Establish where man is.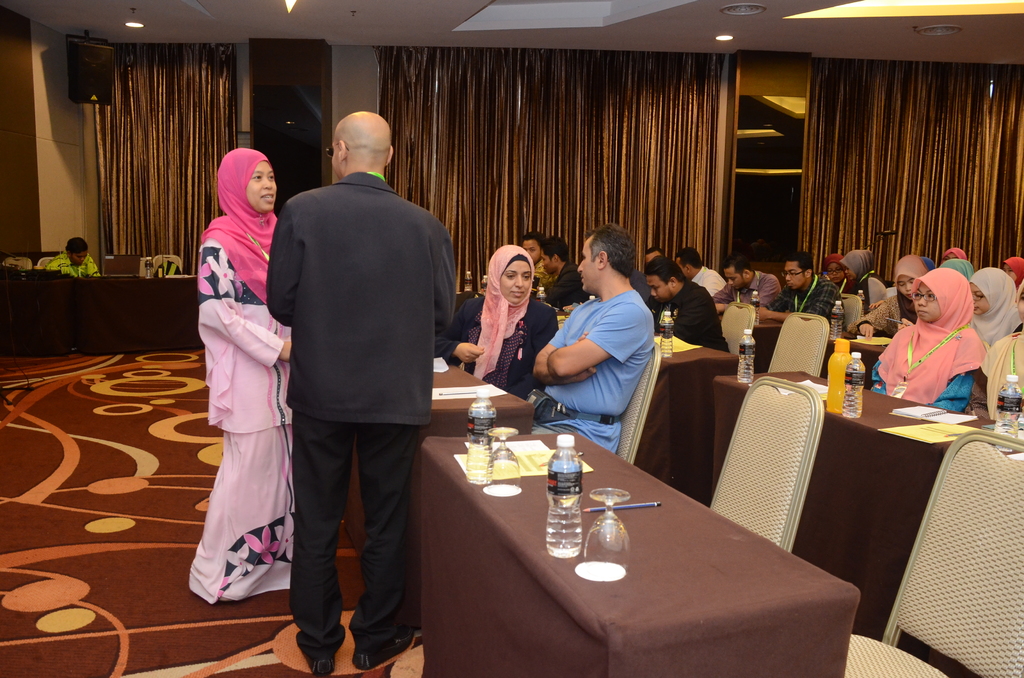
Established at 824 246 892 318.
